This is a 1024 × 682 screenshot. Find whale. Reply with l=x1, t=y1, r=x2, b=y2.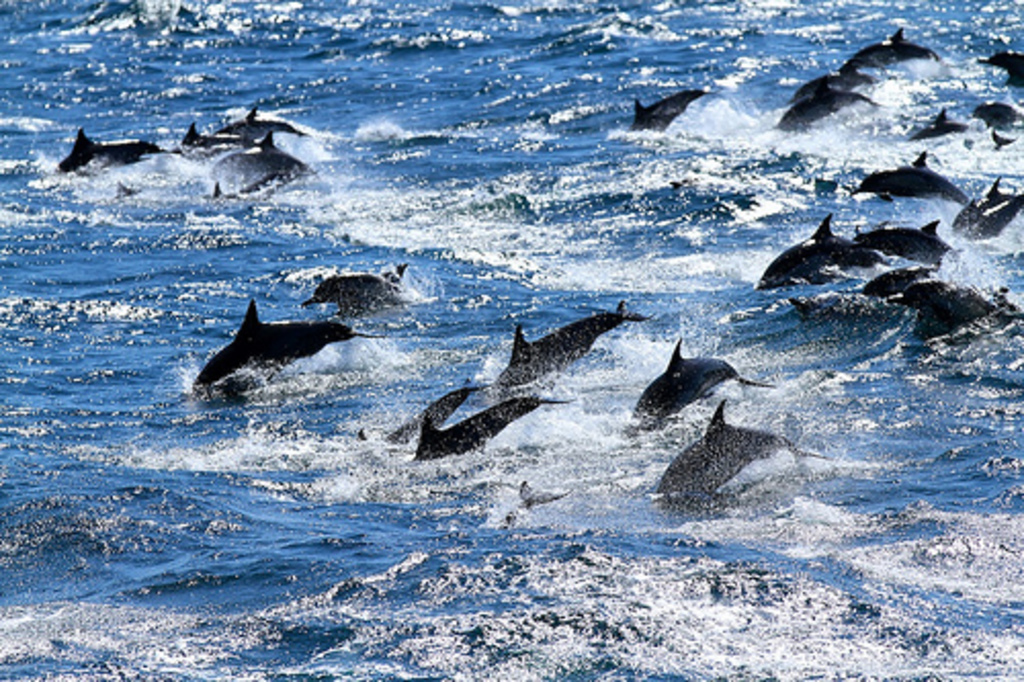
l=774, t=80, r=881, b=135.
